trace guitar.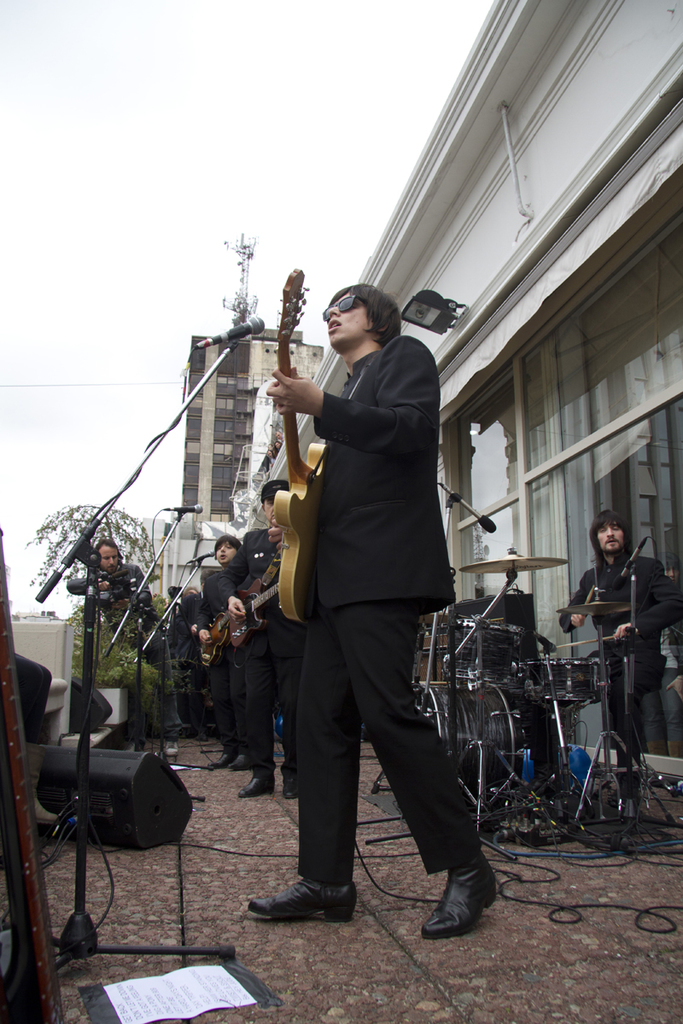
Traced to crop(225, 567, 277, 647).
